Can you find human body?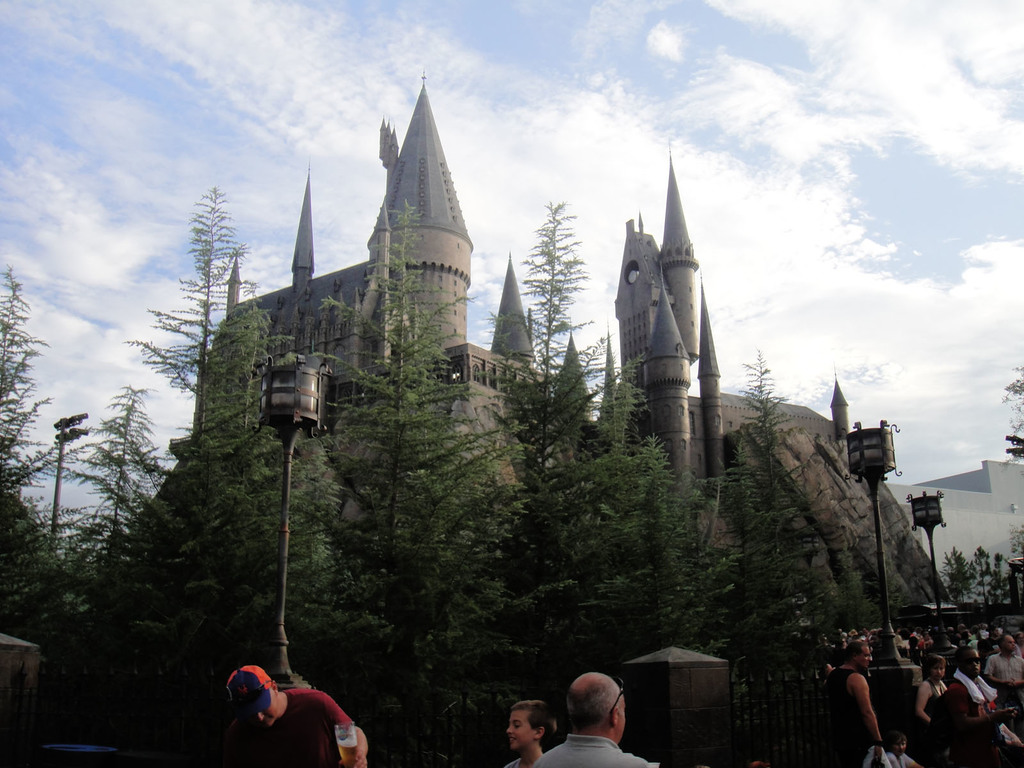
Yes, bounding box: select_region(950, 645, 1023, 767).
